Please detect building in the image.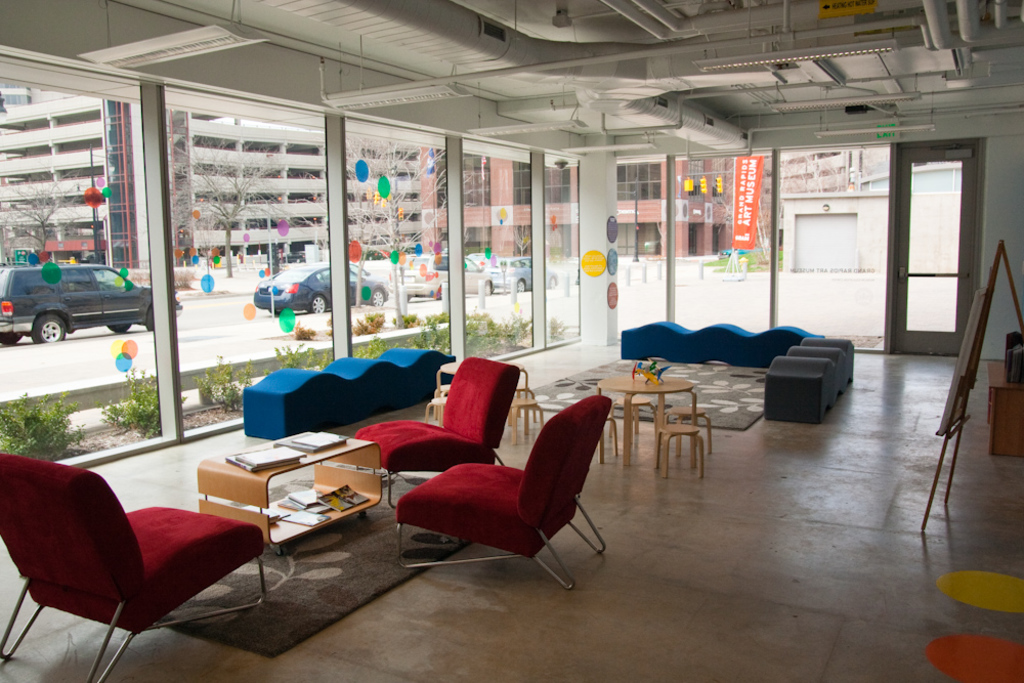
(left=0, top=83, right=422, bottom=268).
